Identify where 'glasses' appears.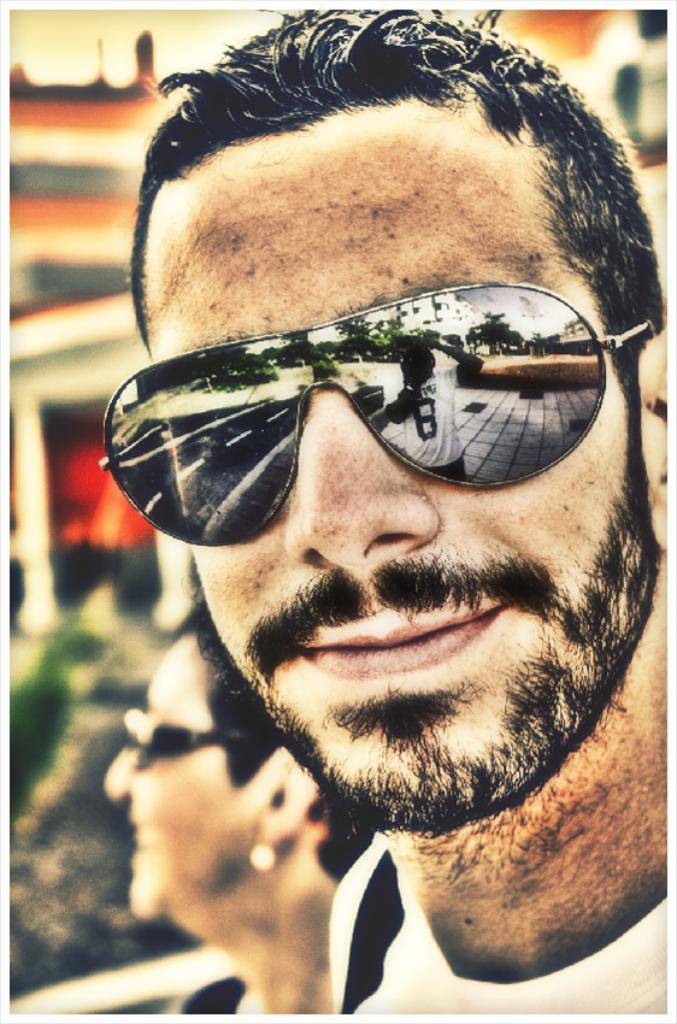
Appears at 94:278:649:547.
